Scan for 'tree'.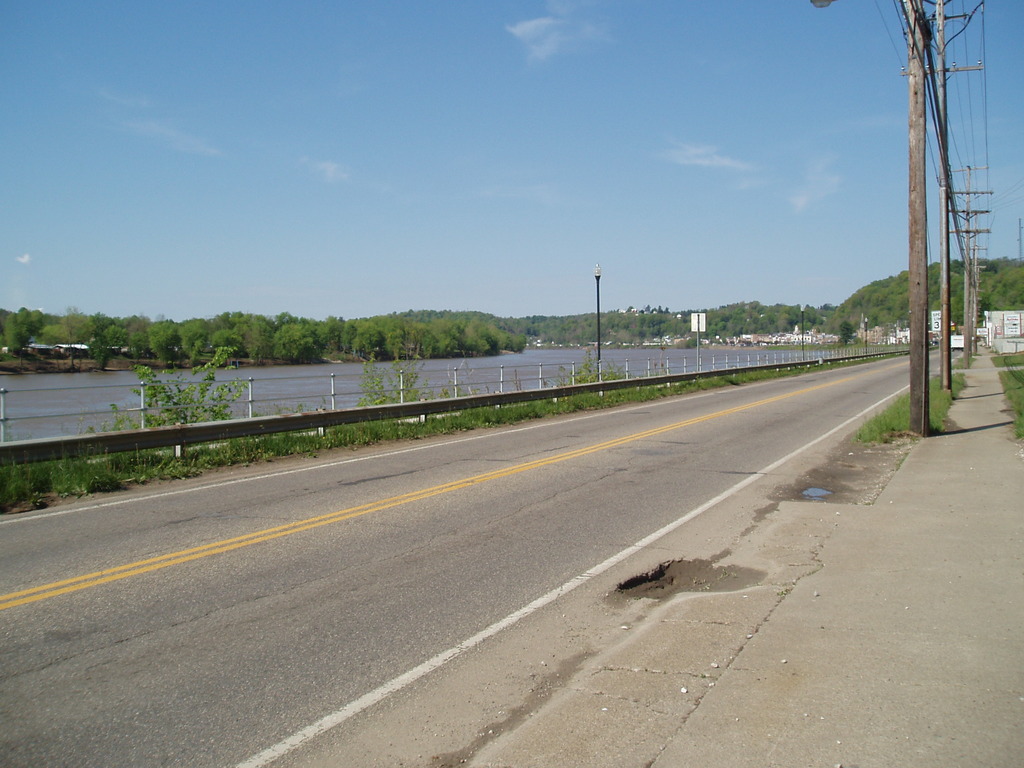
Scan result: [x1=356, y1=355, x2=390, y2=419].
